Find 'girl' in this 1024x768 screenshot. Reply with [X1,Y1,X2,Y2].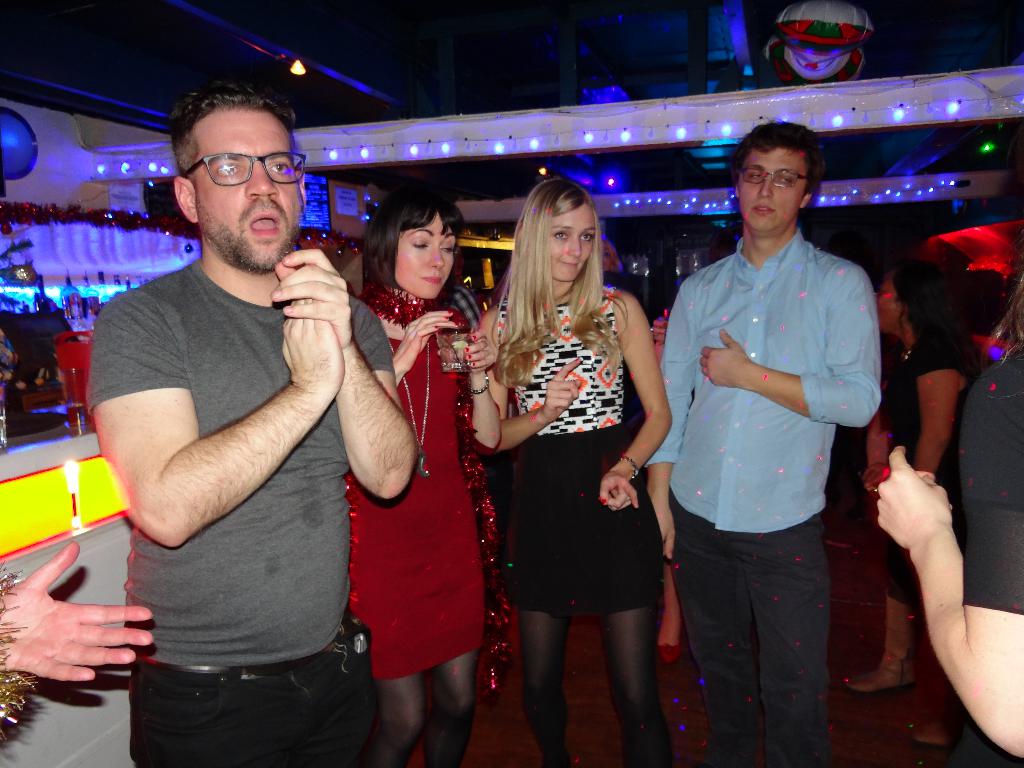
[481,178,673,767].
